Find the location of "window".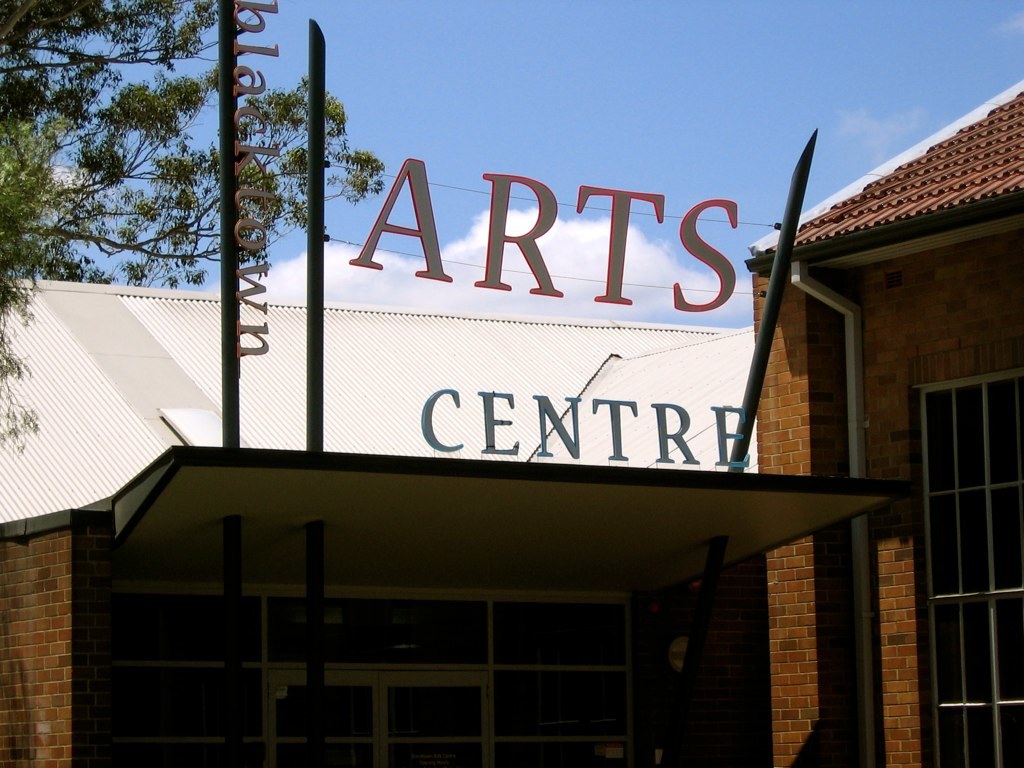
Location: bbox=[114, 579, 635, 767].
